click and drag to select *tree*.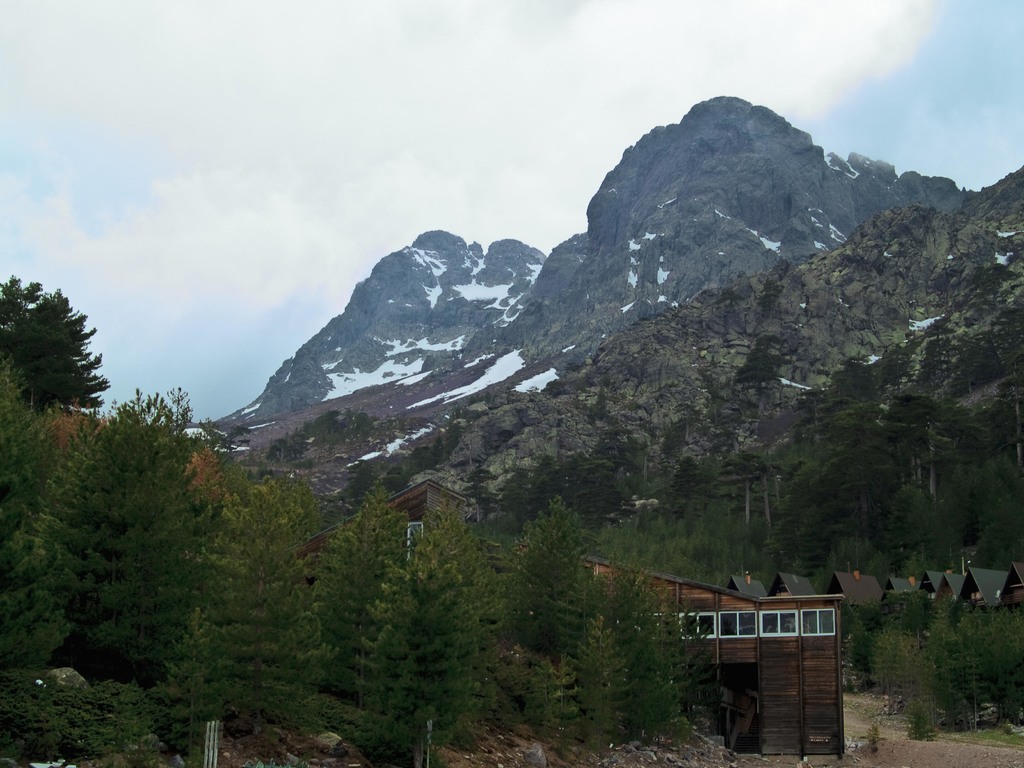
Selection: <bbox>498, 492, 592, 666</bbox>.
